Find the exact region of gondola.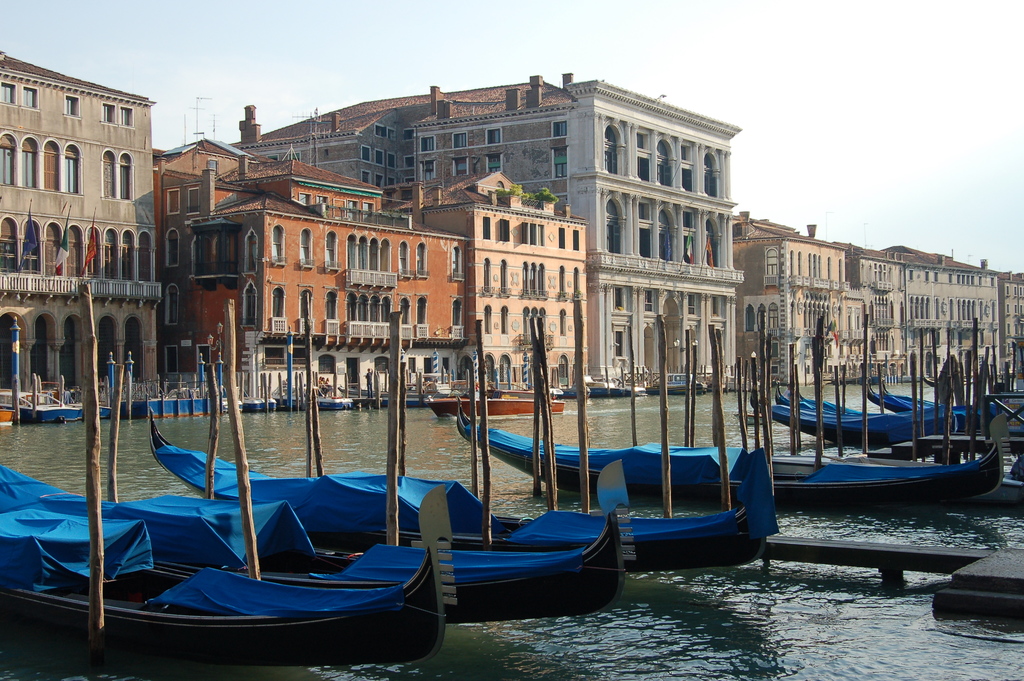
Exact region: x1=0, y1=449, x2=605, y2=624.
